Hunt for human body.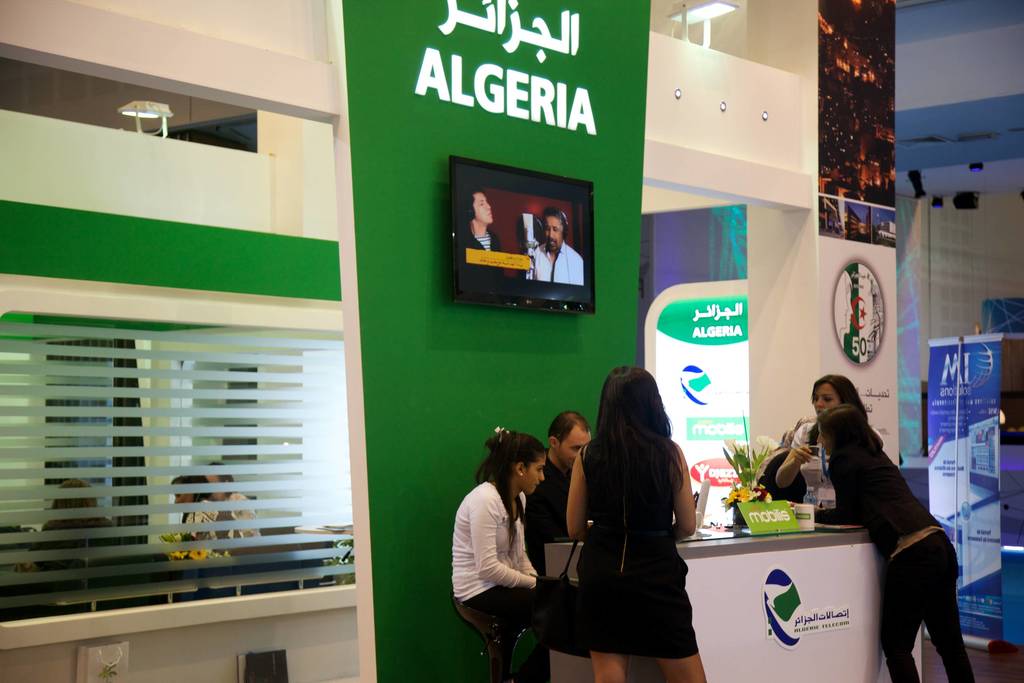
Hunted down at Rect(531, 207, 583, 291).
